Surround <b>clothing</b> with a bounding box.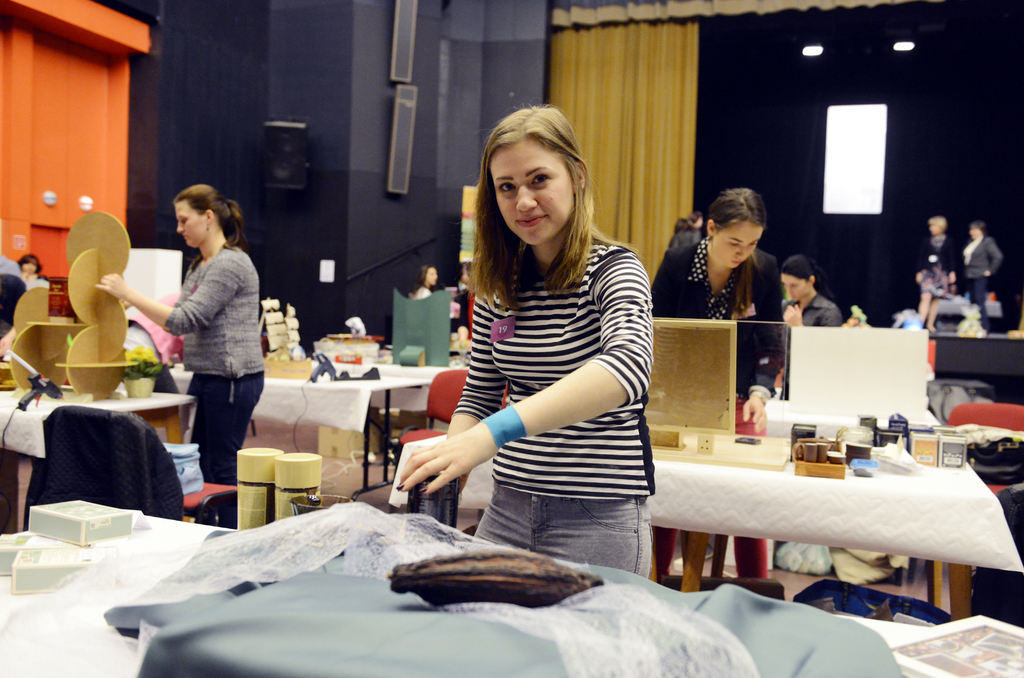
650:232:785:424.
